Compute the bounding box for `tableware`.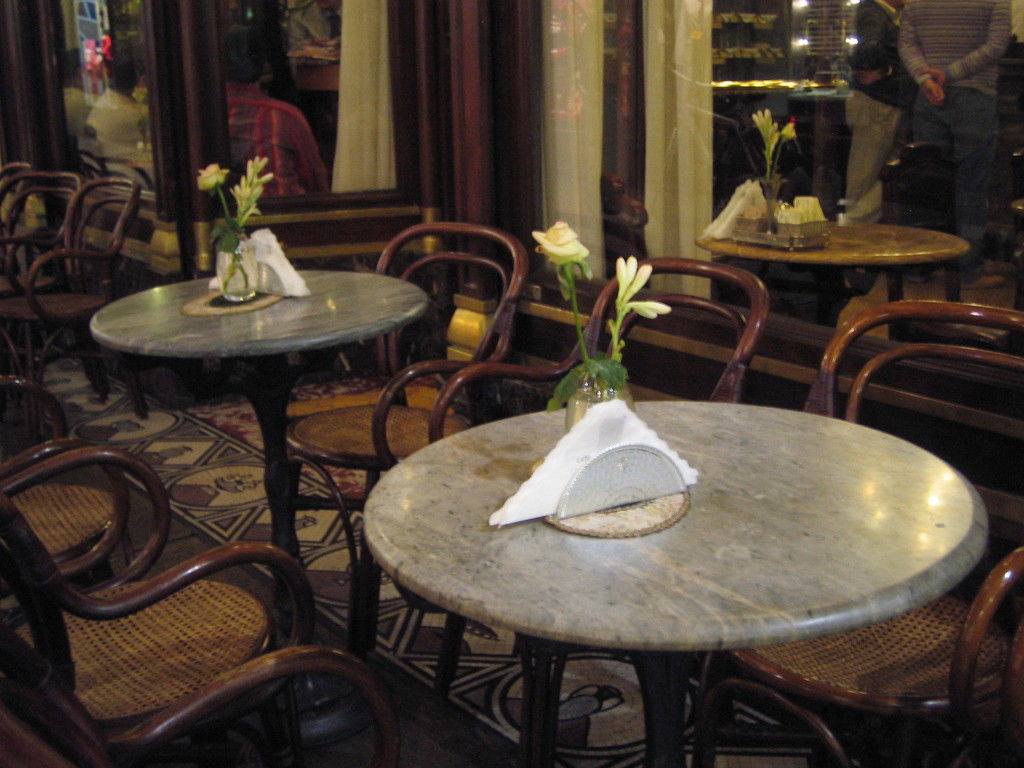
(220, 257, 301, 300).
